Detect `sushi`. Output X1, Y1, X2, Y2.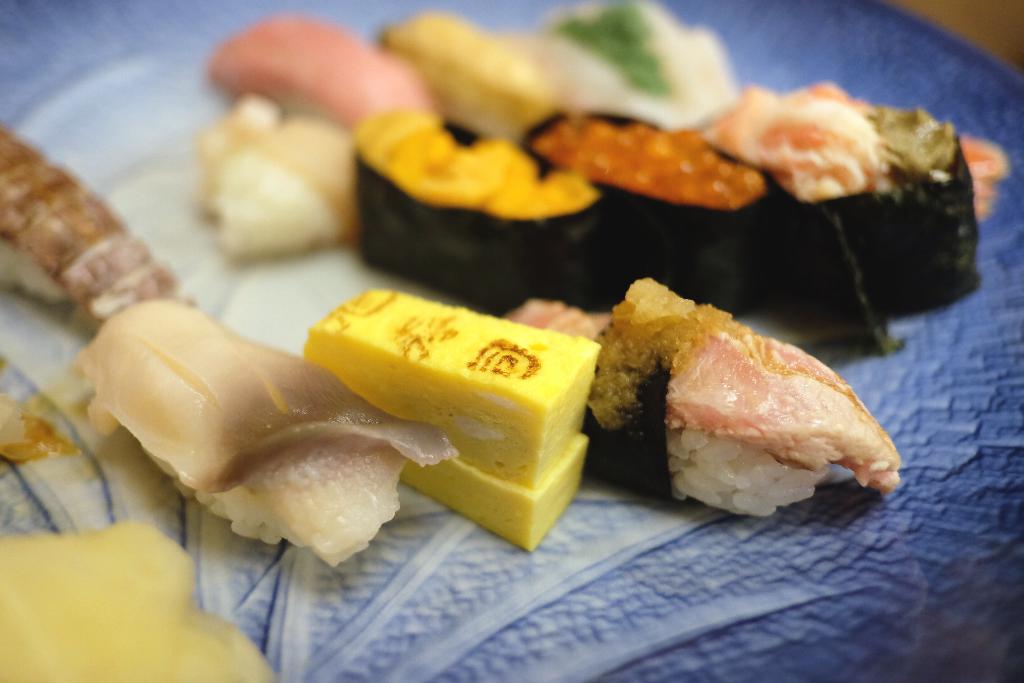
0, 117, 185, 325.
